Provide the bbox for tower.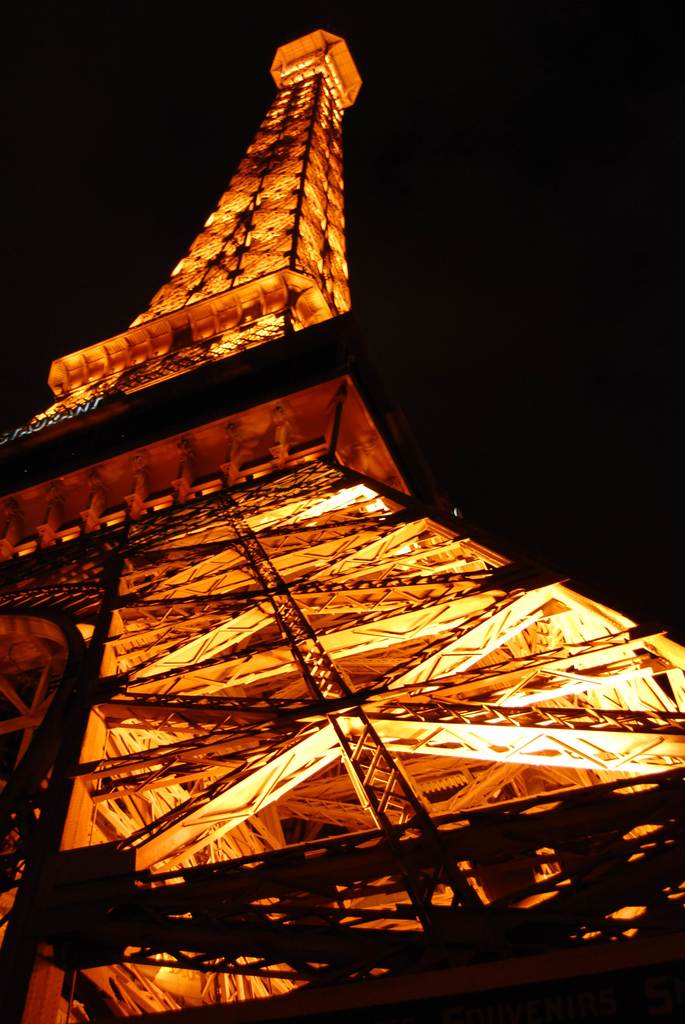
l=0, t=14, r=676, b=991.
